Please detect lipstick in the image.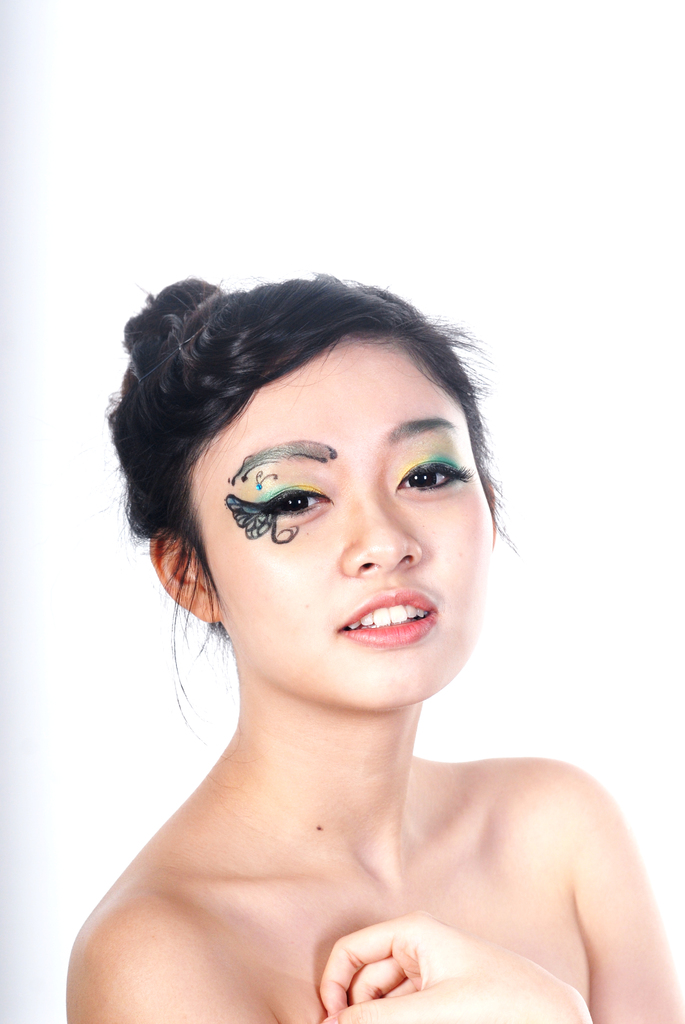
region(335, 583, 439, 648).
